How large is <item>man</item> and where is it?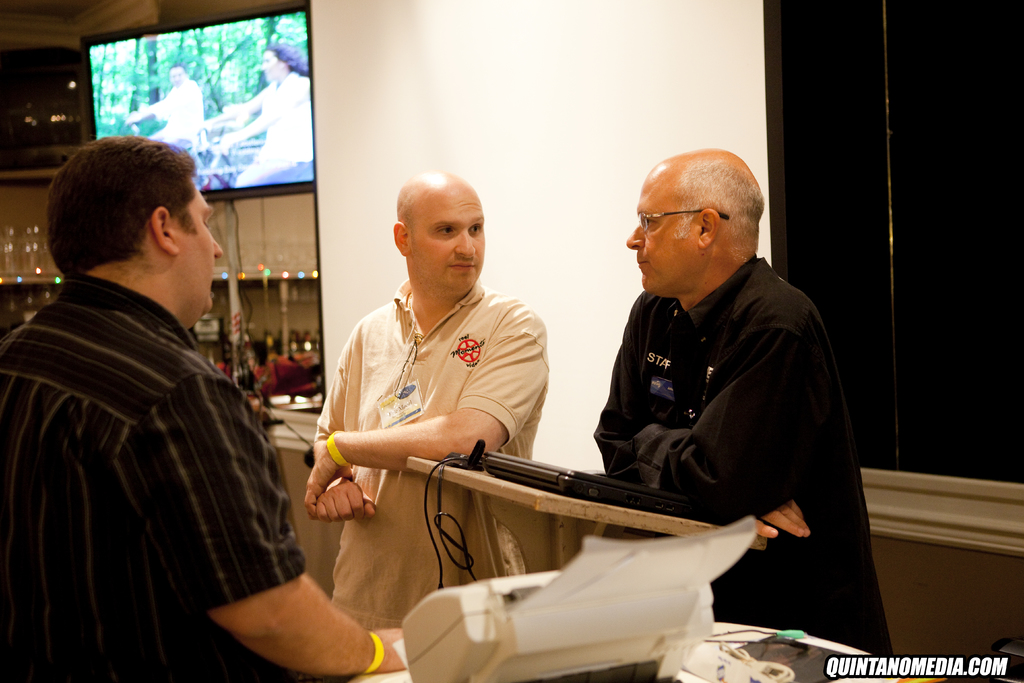
Bounding box: <bbox>591, 145, 901, 667</bbox>.
